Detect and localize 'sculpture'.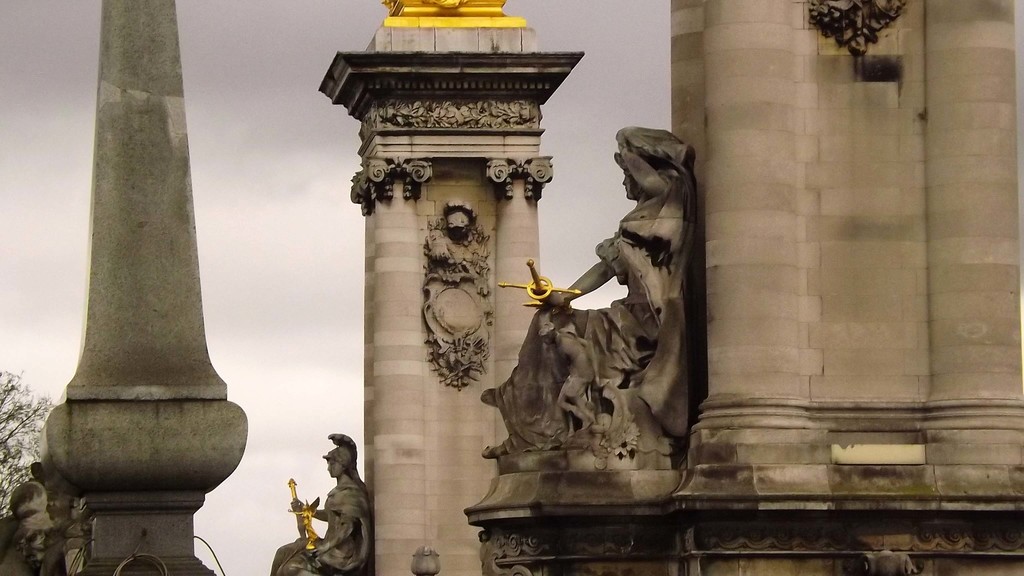
Localized at crop(270, 429, 379, 575).
